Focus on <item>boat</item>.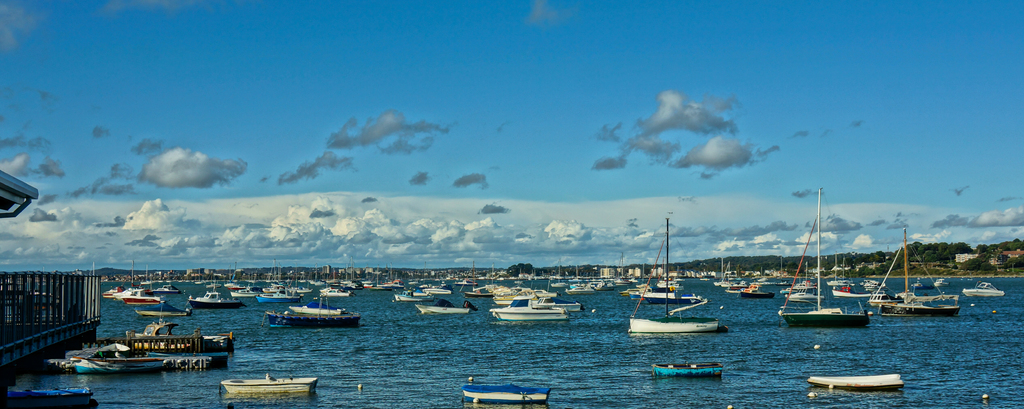
Focused at bbox=(931, 277, 950, 287).
